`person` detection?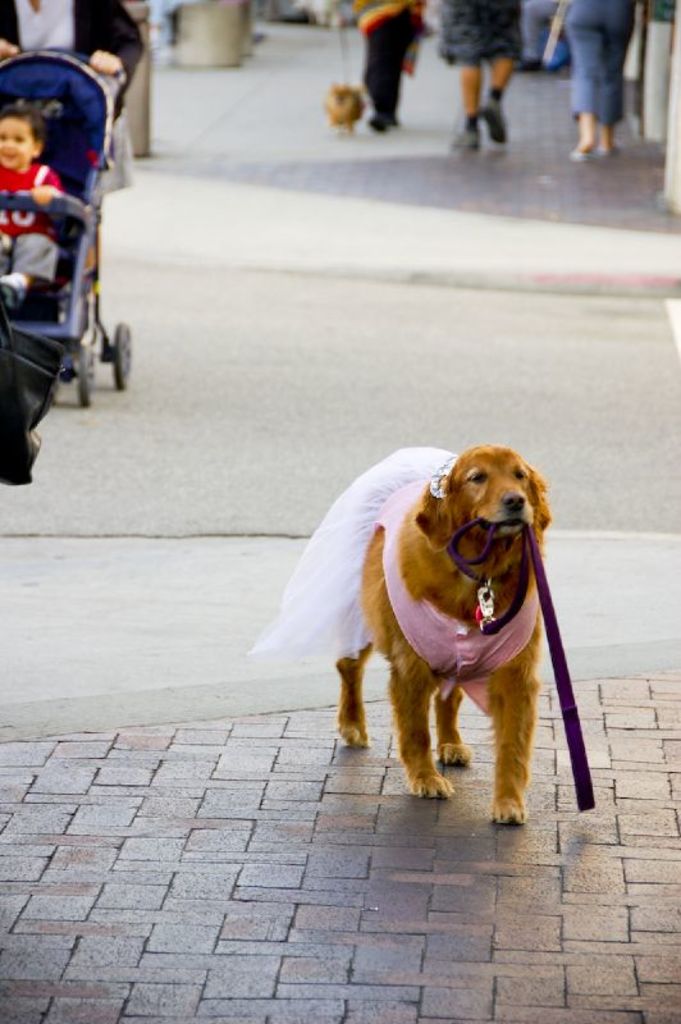
(x1=425, y1=13, x2=536, y2=145)
